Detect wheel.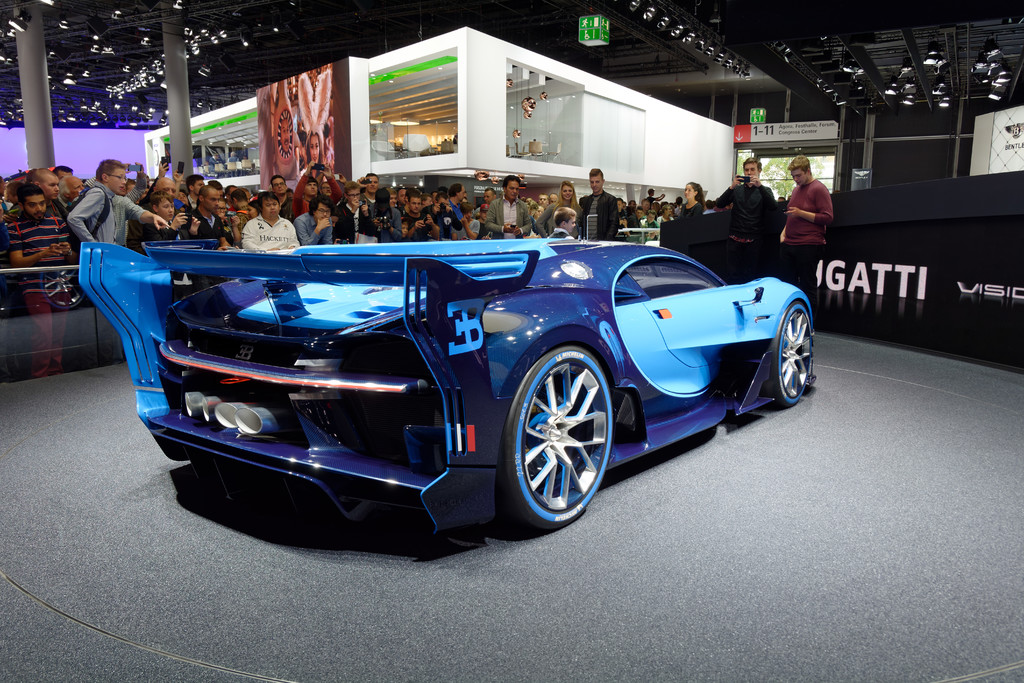
Detected at x1=503 y1=329 x2=620 y2=529.
